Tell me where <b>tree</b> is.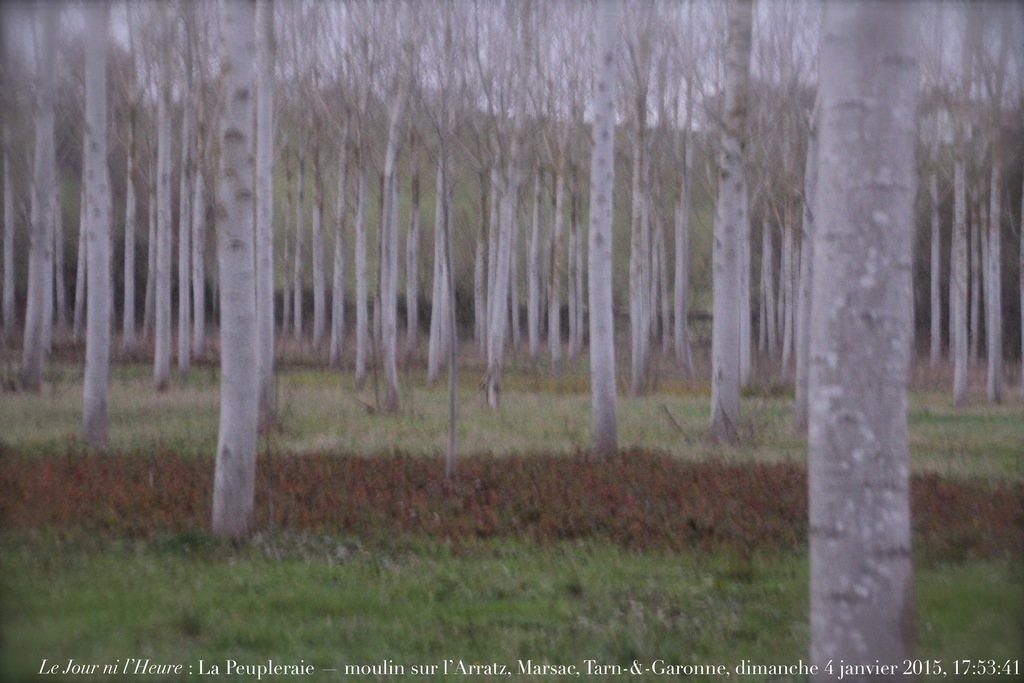
<b>tree</b> is at select_region(0, 0, 1023, 682).
